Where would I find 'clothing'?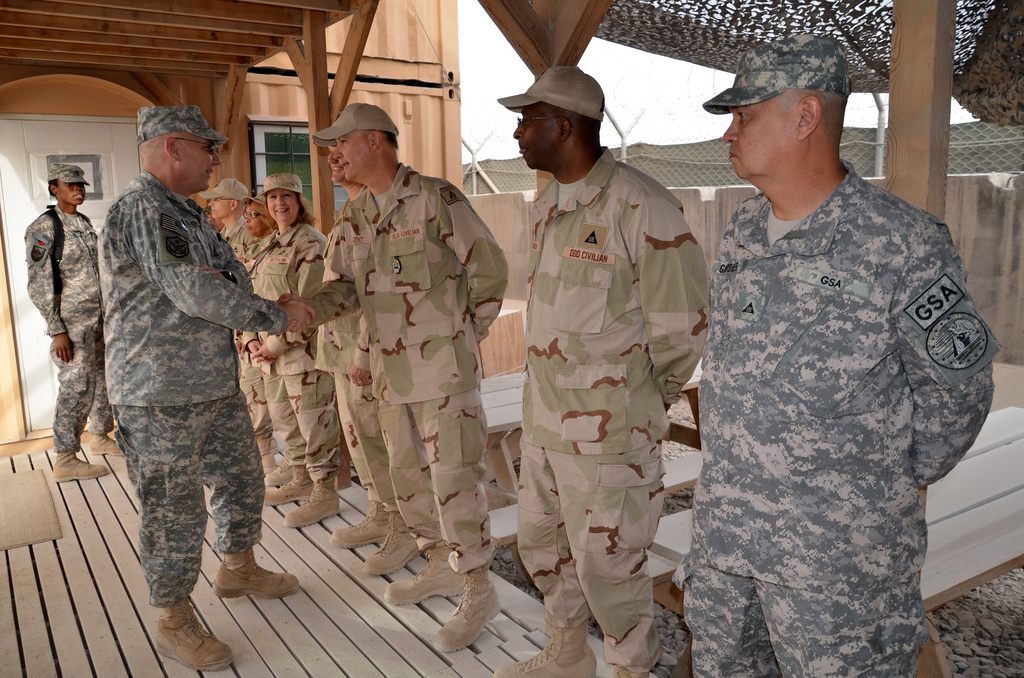
At [245,235,281,470].
